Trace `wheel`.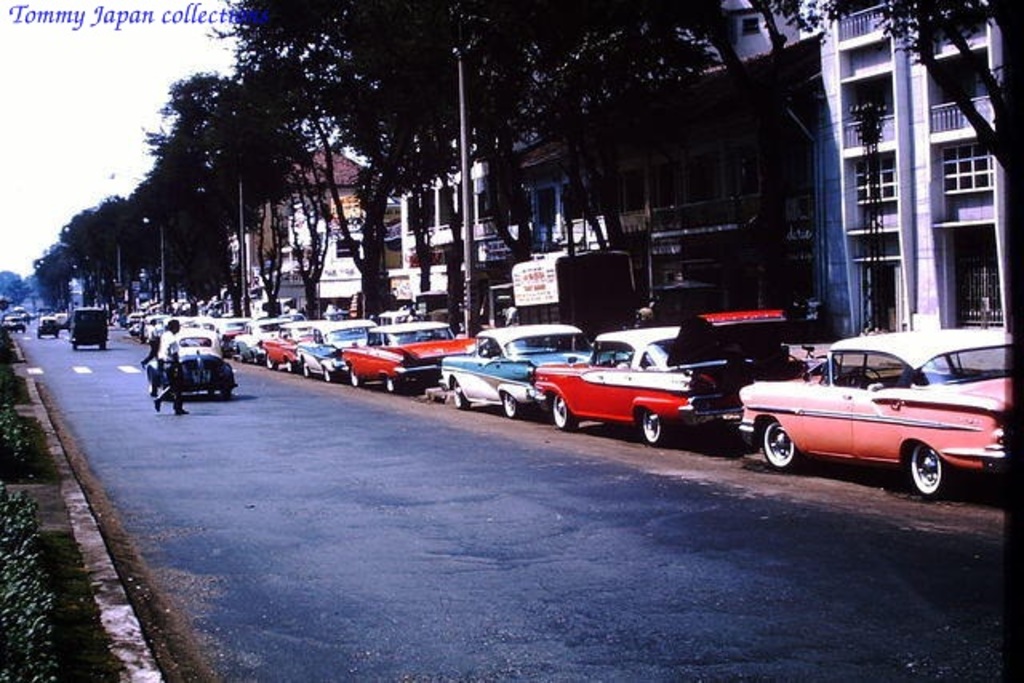
Traced to crop(323, 366, 334, 384).
